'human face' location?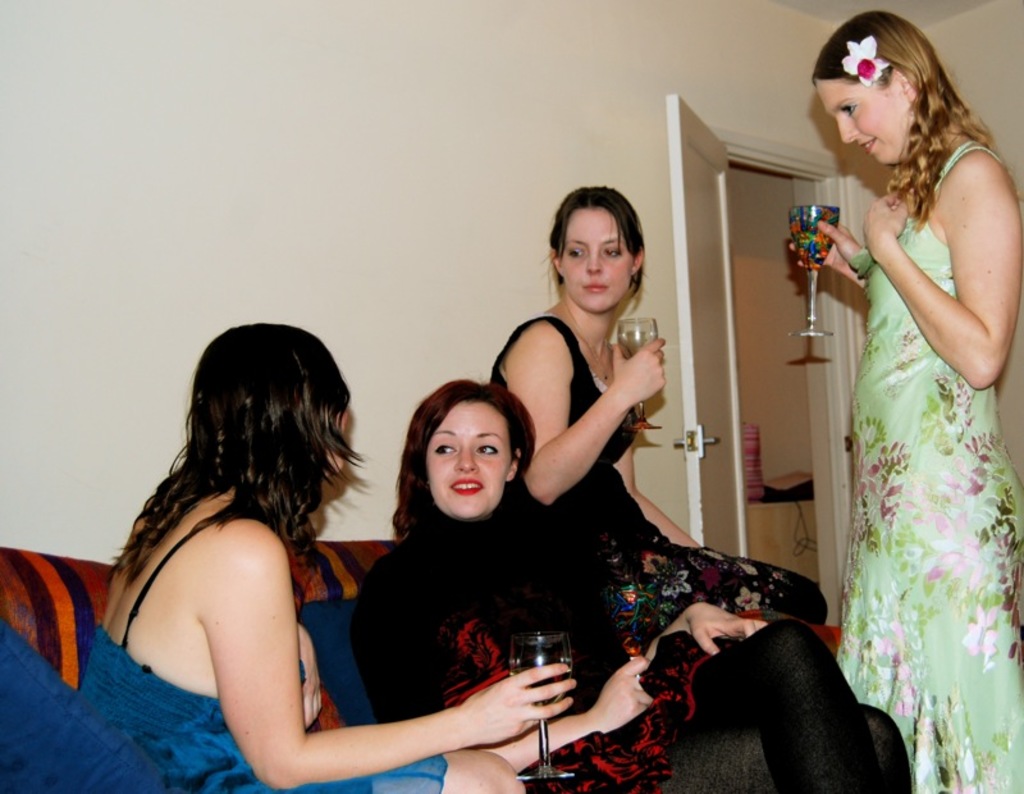
detection(420, 397, 509, 514)
